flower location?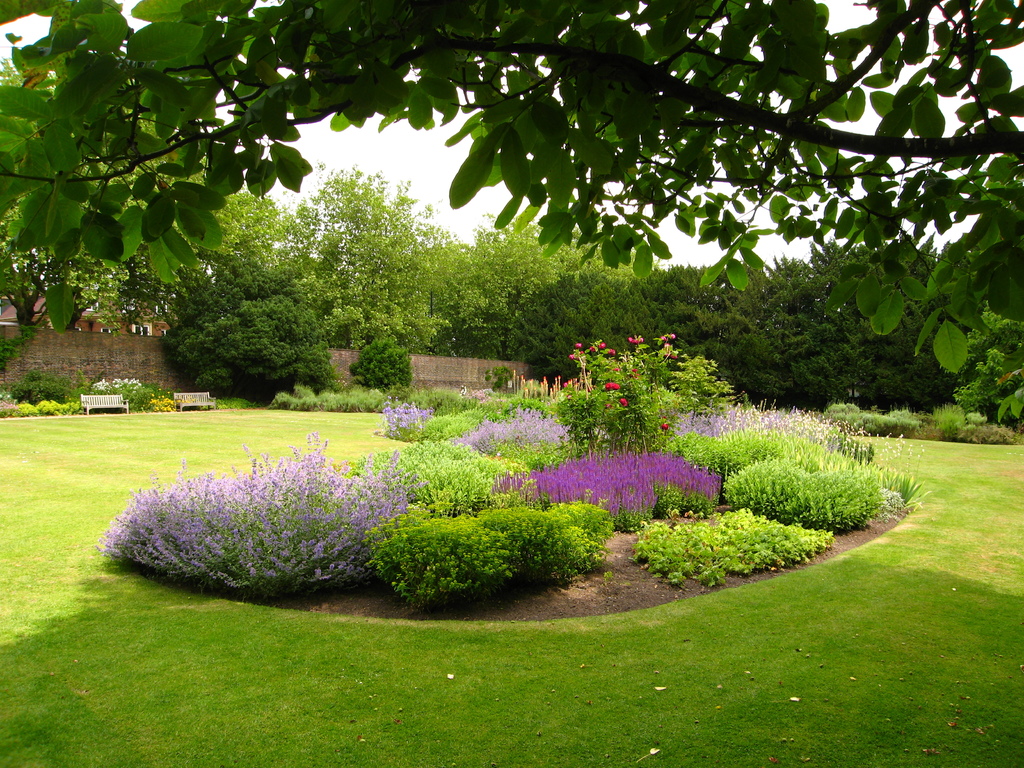
l=670, t=332, r=678, b=339
